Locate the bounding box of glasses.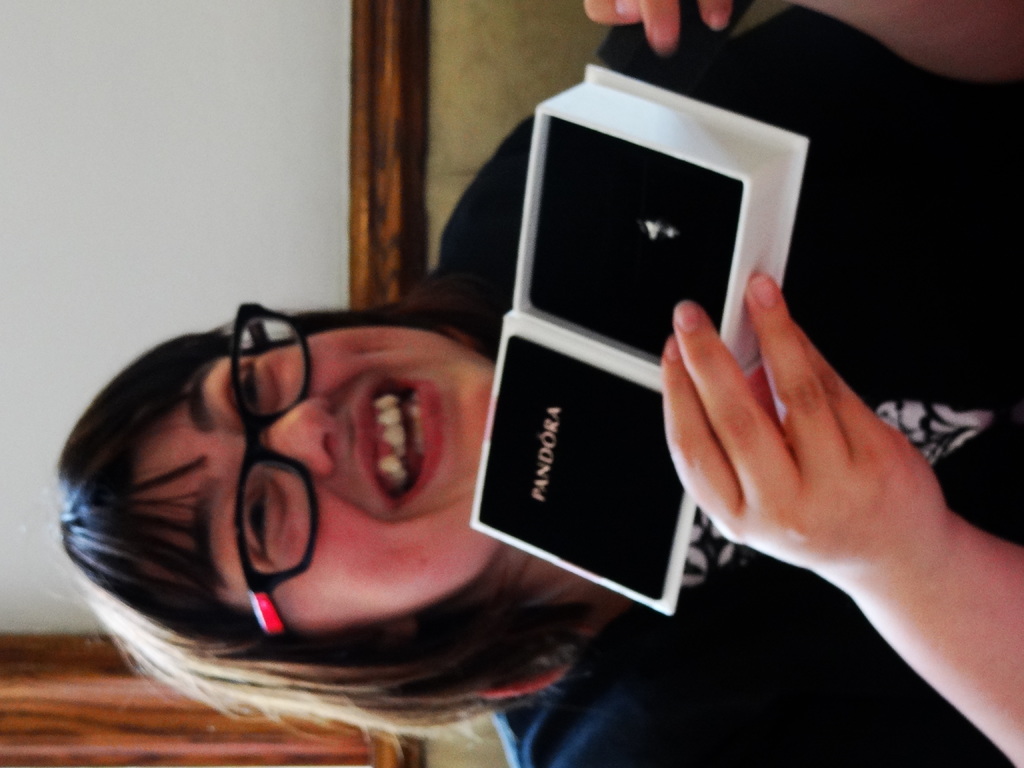
Bounding box: 231:290:317:646.
